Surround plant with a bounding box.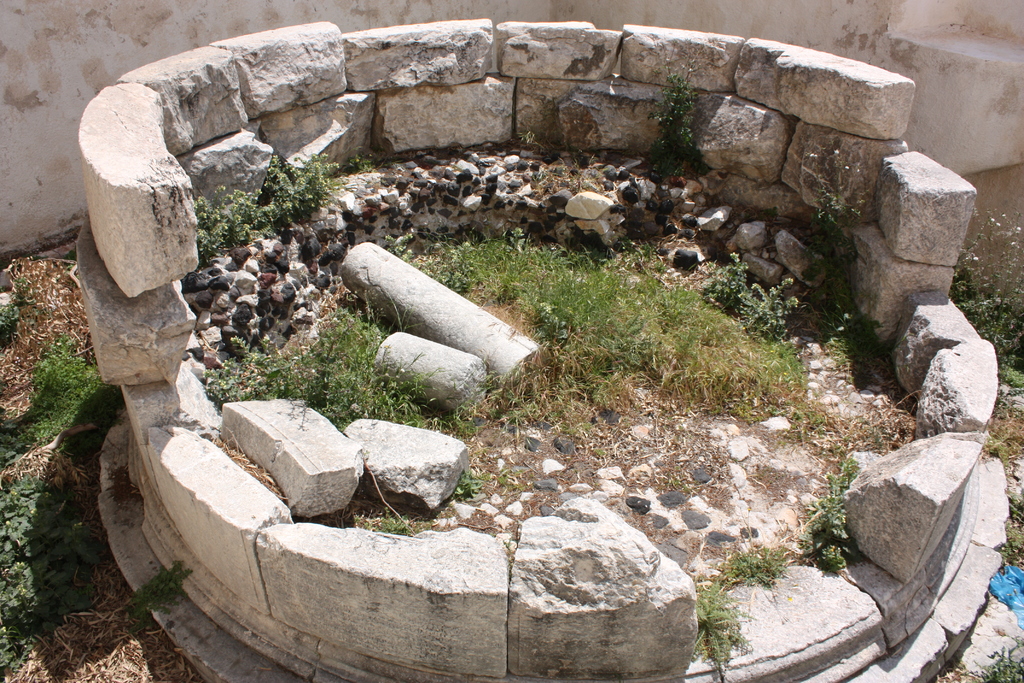
box=[19, 336, 123, 454].
